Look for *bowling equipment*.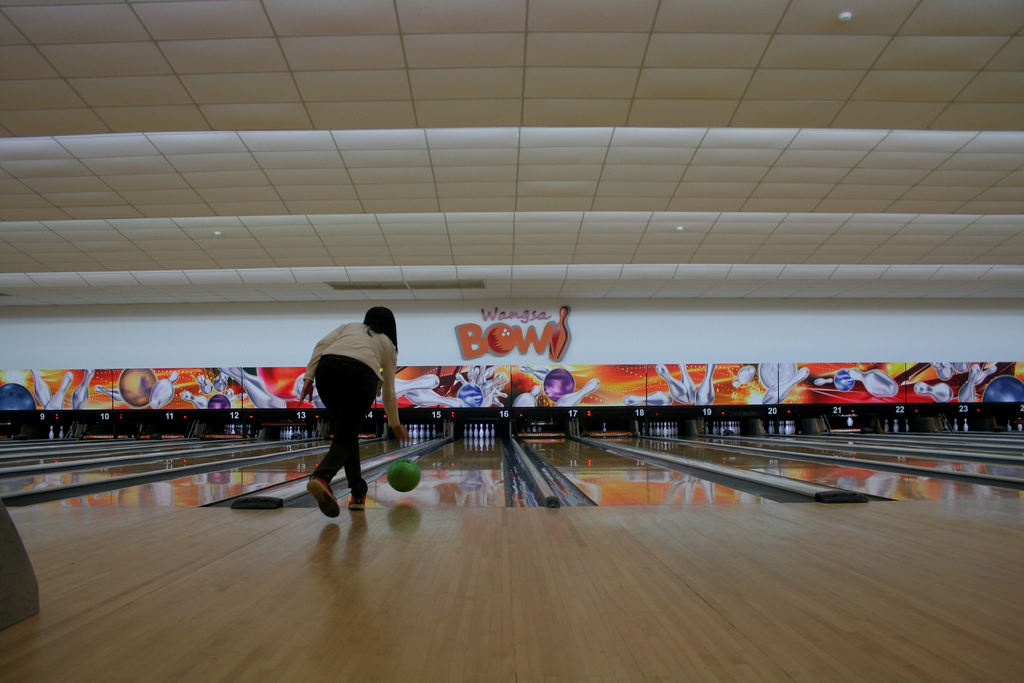
Found: [256, 367, 308, 399].
